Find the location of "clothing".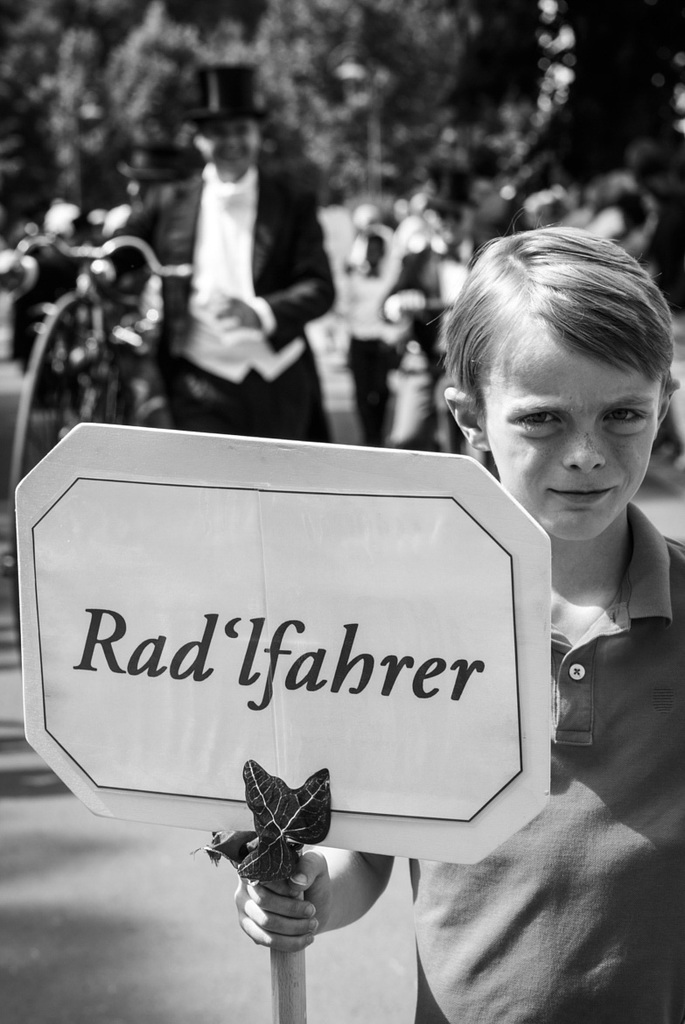
Location: 340:268:402:441.
